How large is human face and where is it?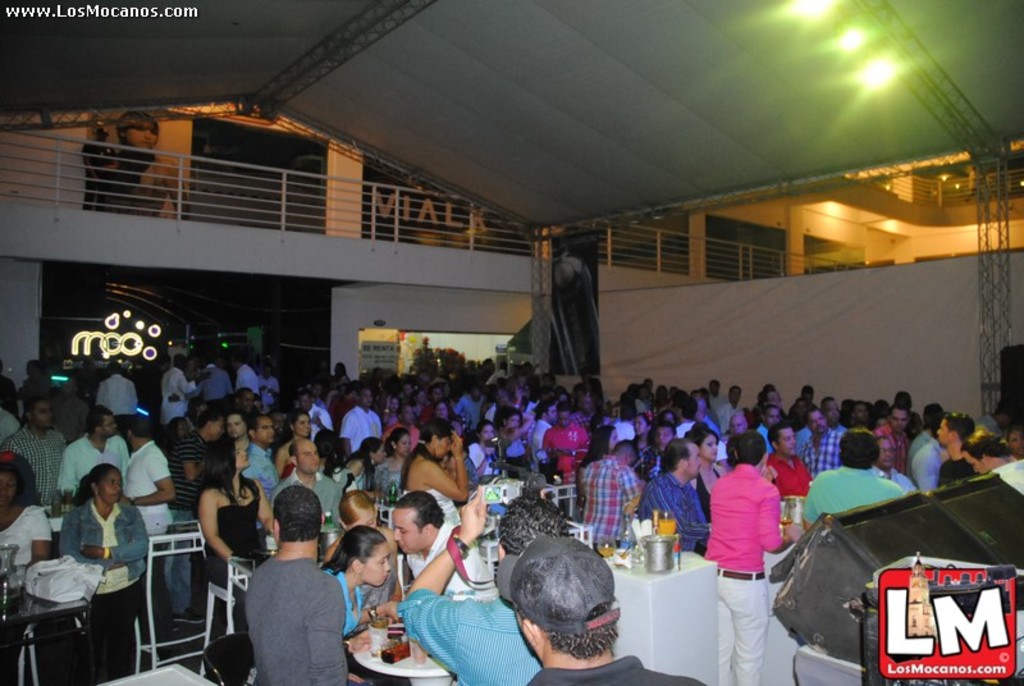
Bounding box: <bbox>654, 426, 672, 449</bbox>.
